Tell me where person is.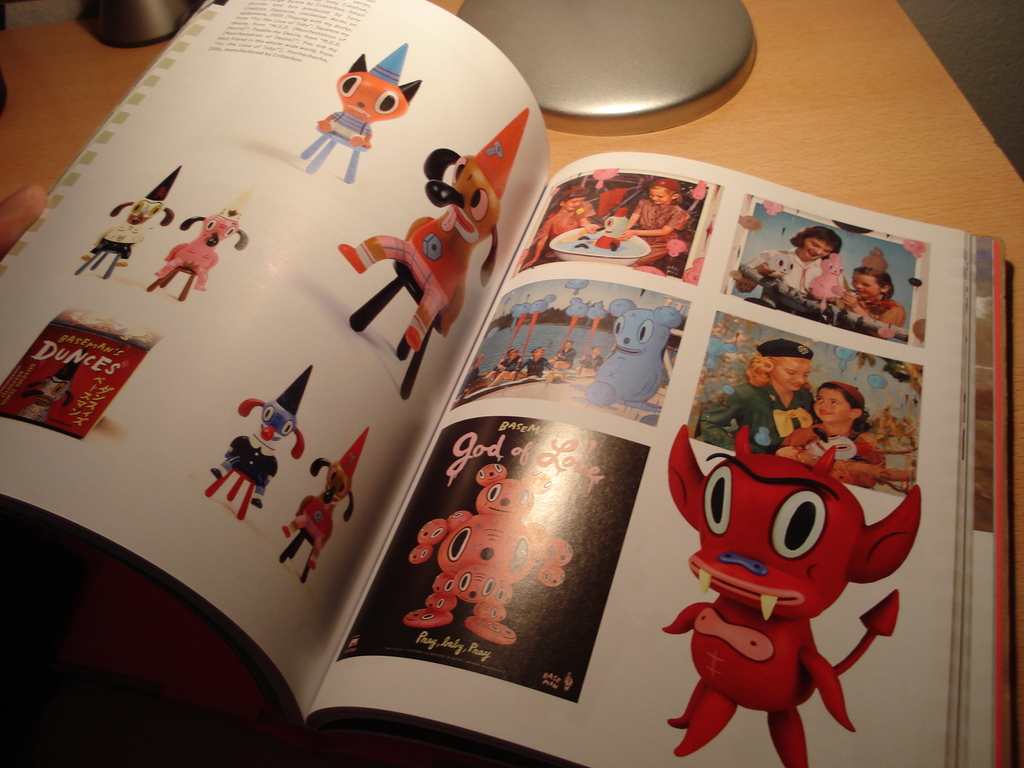
person is at l=509, t=346, r=560, b=381.
